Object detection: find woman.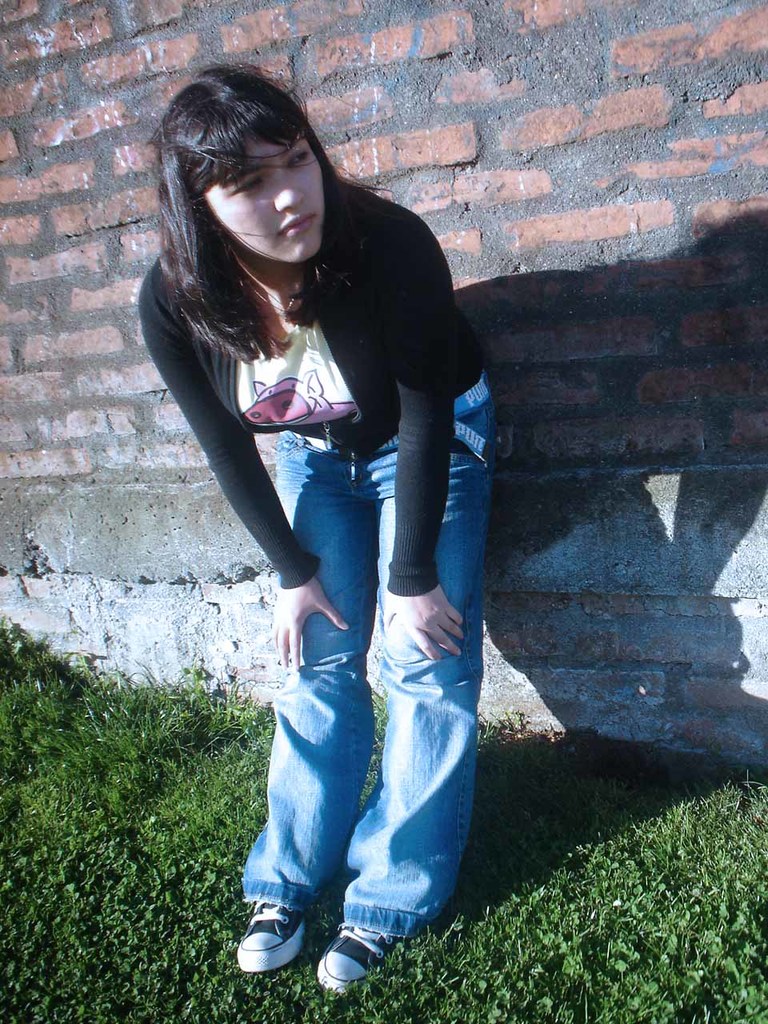
<region>122, 43, 528, 936</region>.
